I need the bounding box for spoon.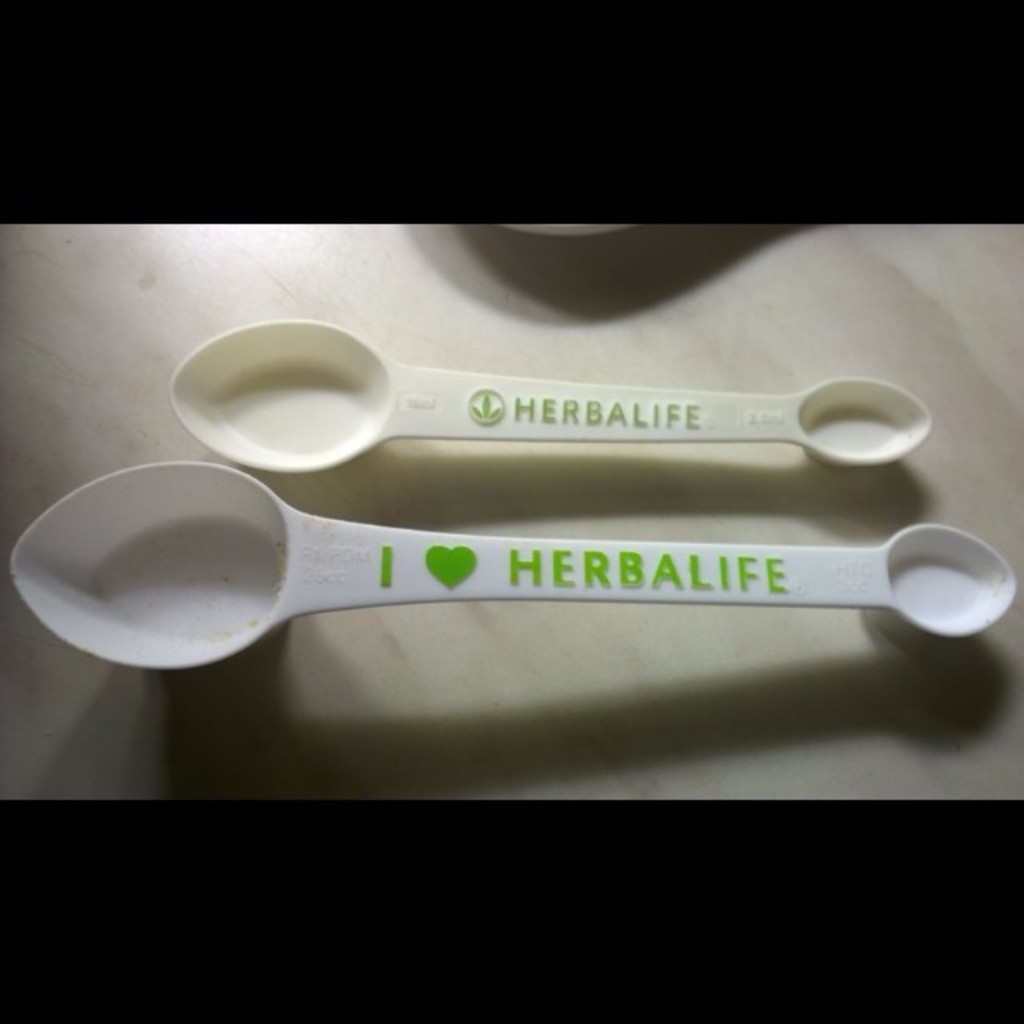
Here it is: box=[163, 315, 923, 480].
